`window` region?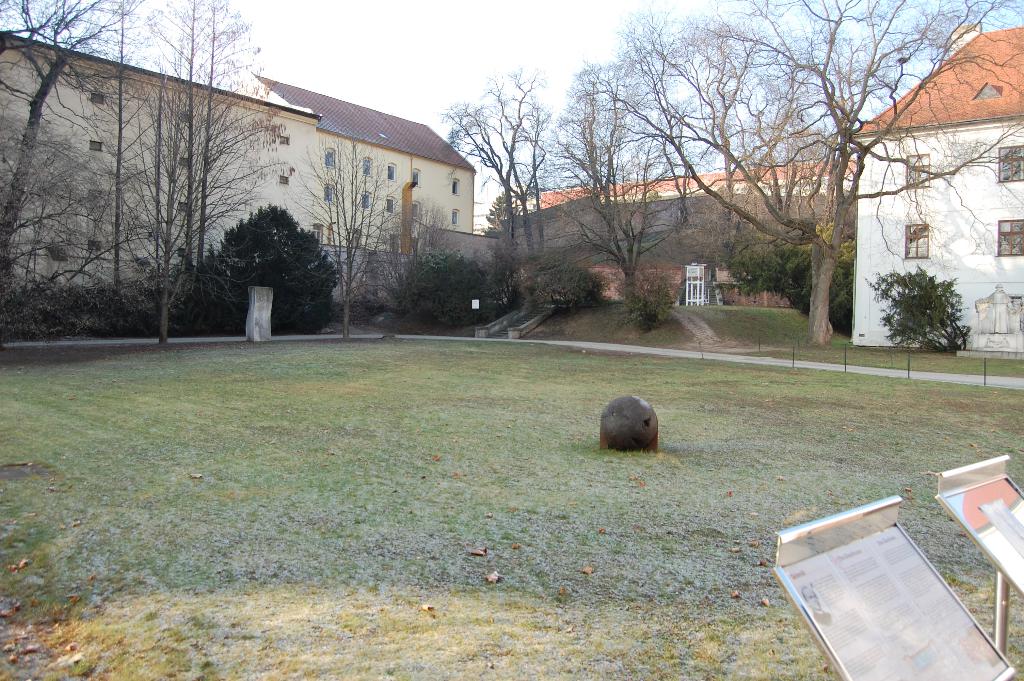
391, 234, 399, 255
